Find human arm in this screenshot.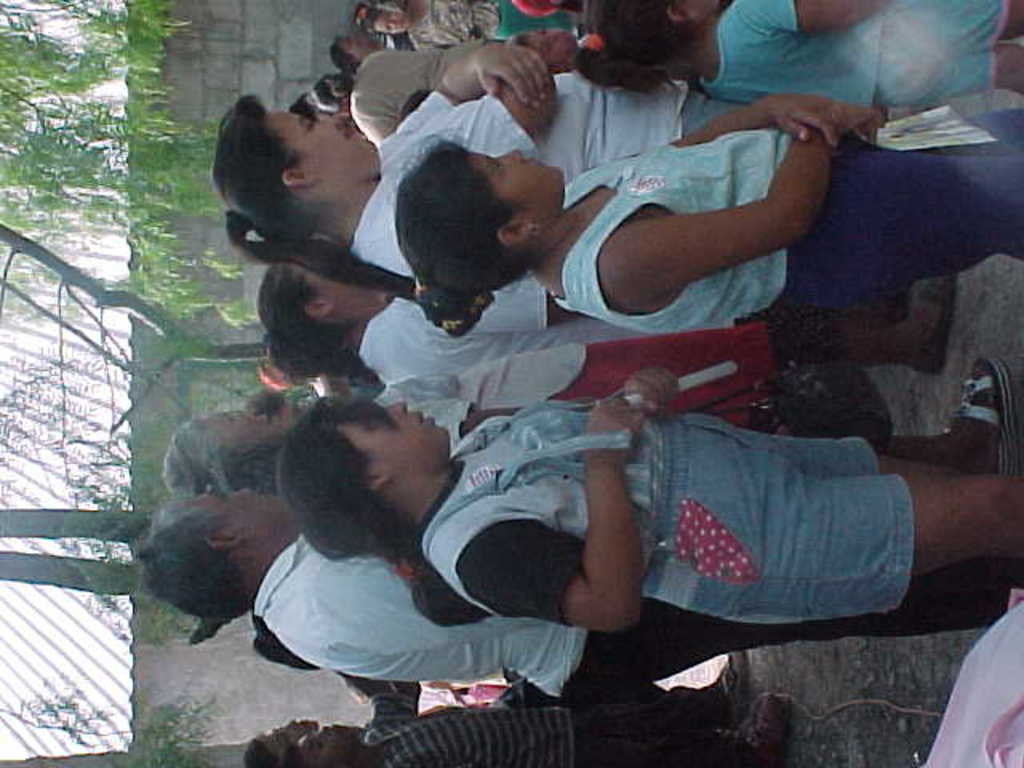
The bounding box for human arm is [left=402, top=56, right=562, bottom=136].
